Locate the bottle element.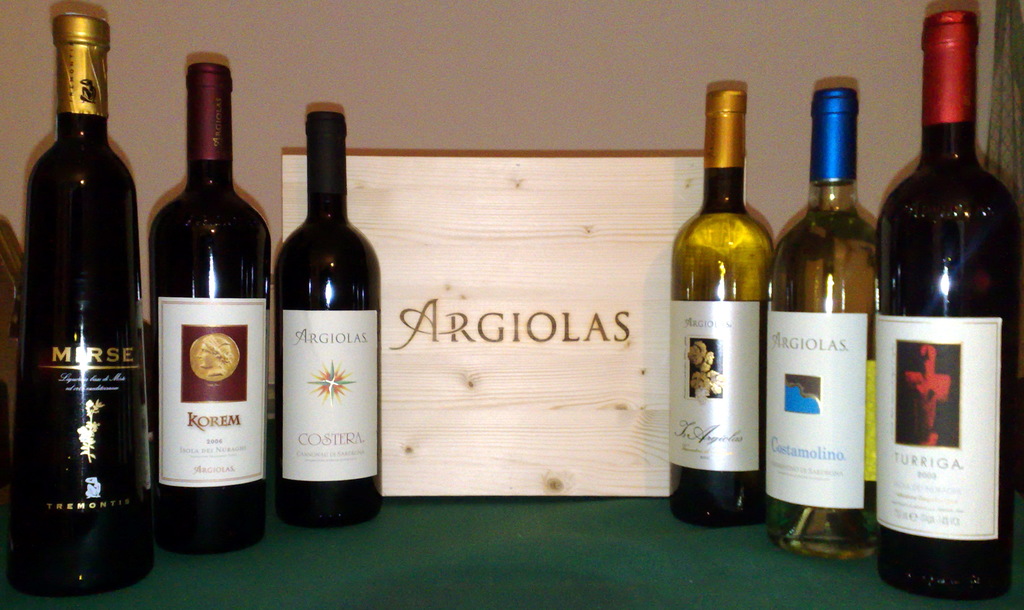
Element bbox: [773, 84, 879, 583].
